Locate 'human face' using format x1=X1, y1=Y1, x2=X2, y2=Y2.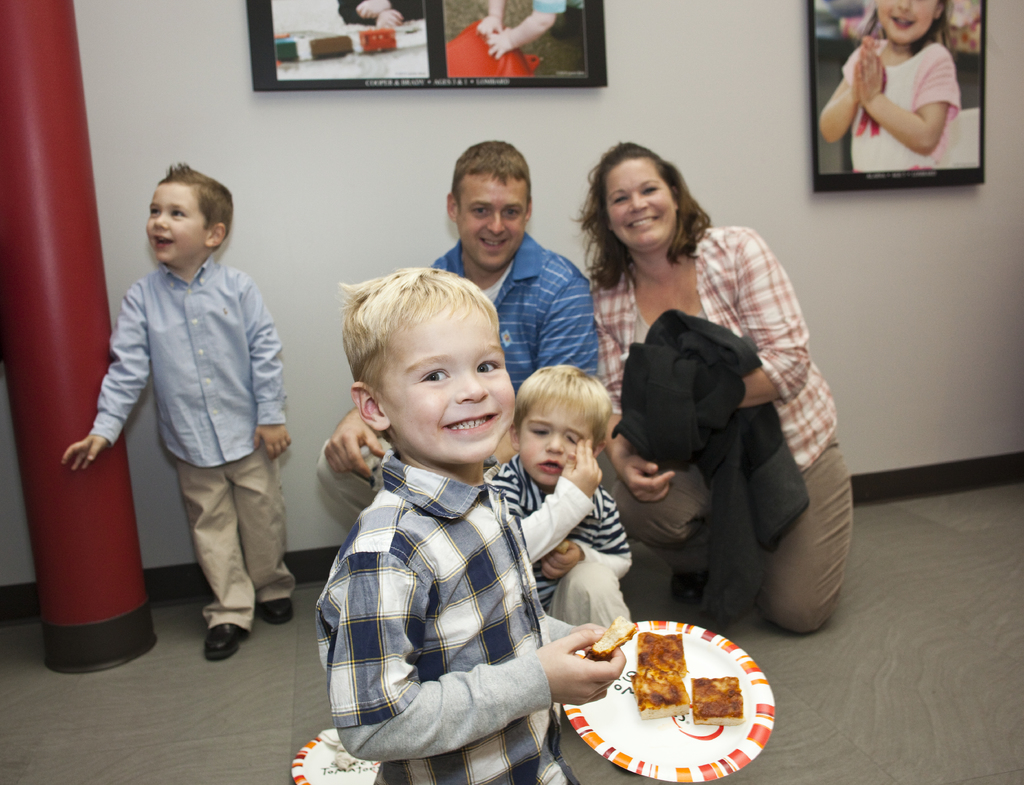
x1=876, y1=0, x2=935, y2=46.
